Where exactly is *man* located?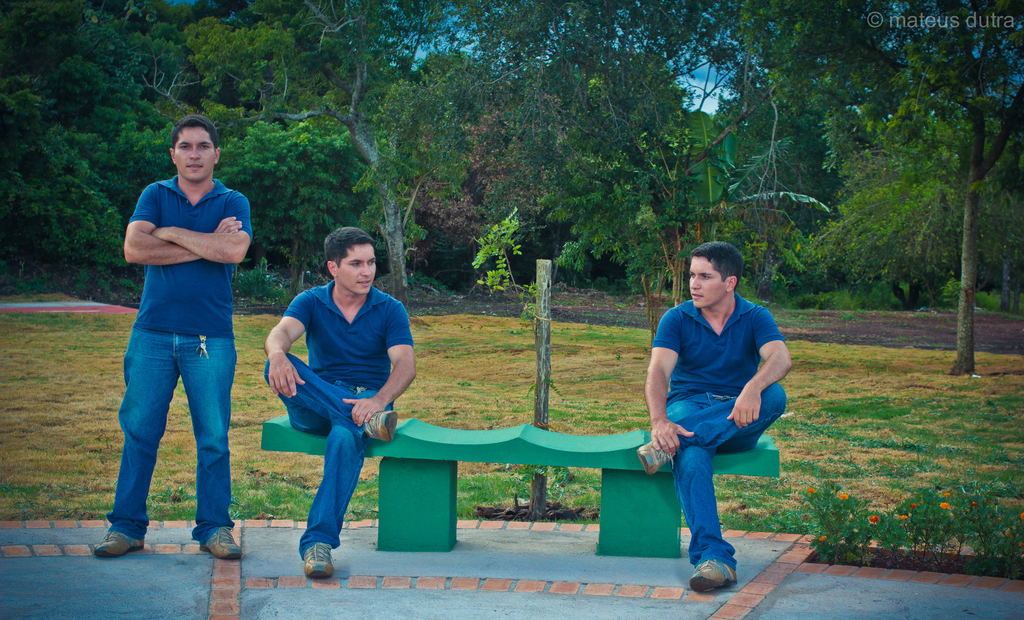
Its bounding box is pyautogui.locateOnScreen(264, 229, 414, 578).
